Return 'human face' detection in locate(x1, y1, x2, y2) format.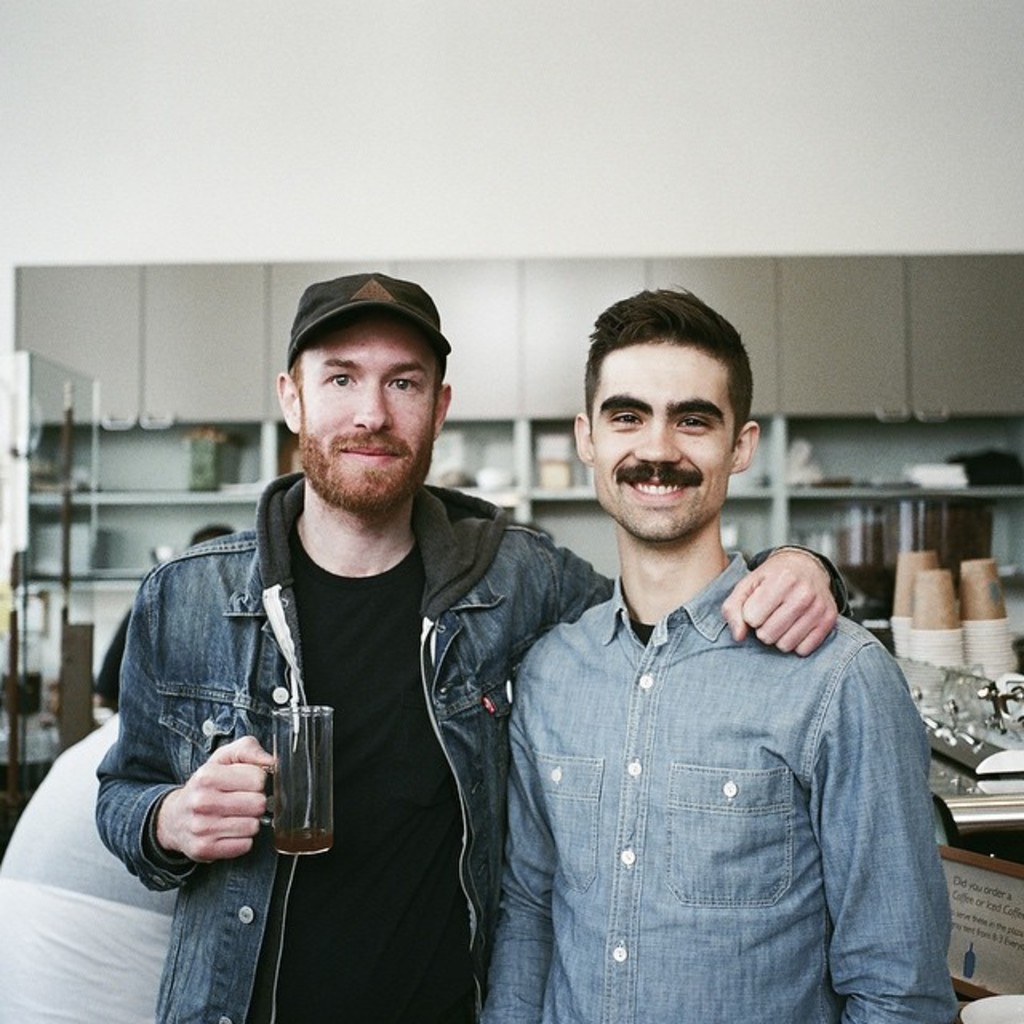
locate(290, 315, 442, 509).
